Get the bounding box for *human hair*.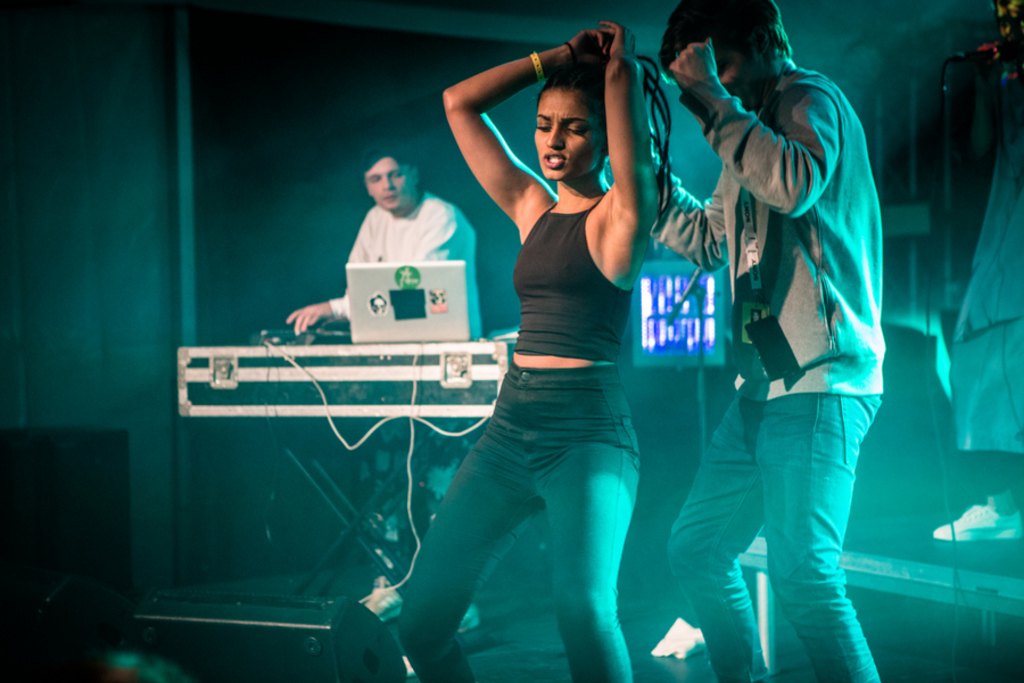
361 135 415 176.
